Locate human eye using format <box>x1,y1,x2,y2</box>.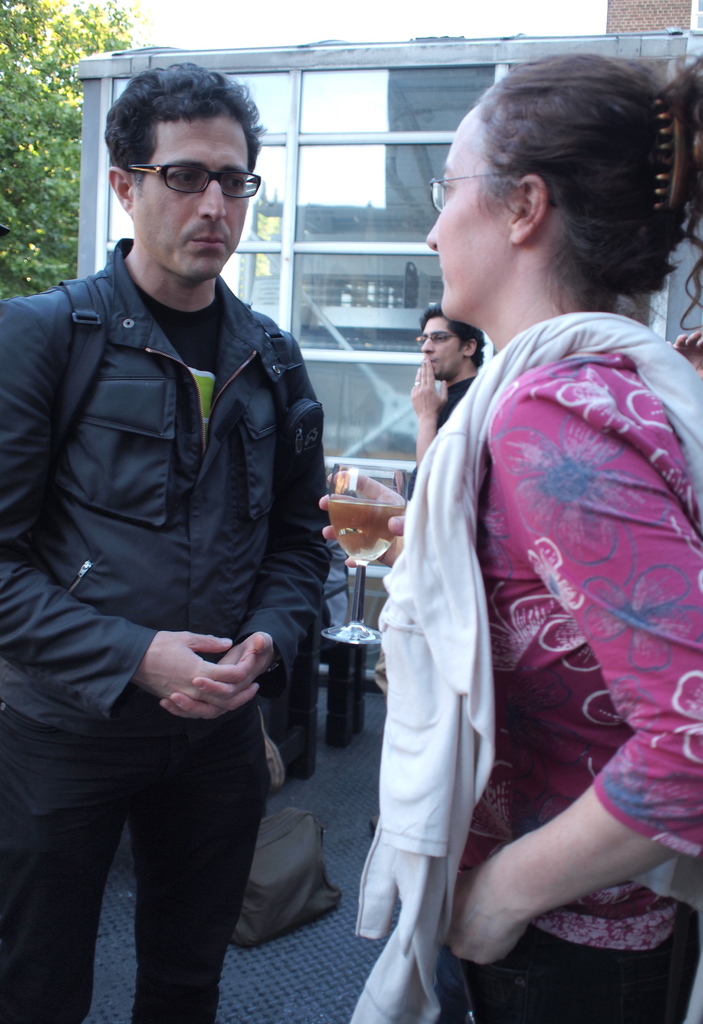
<box>433,334,447,342</box>.
